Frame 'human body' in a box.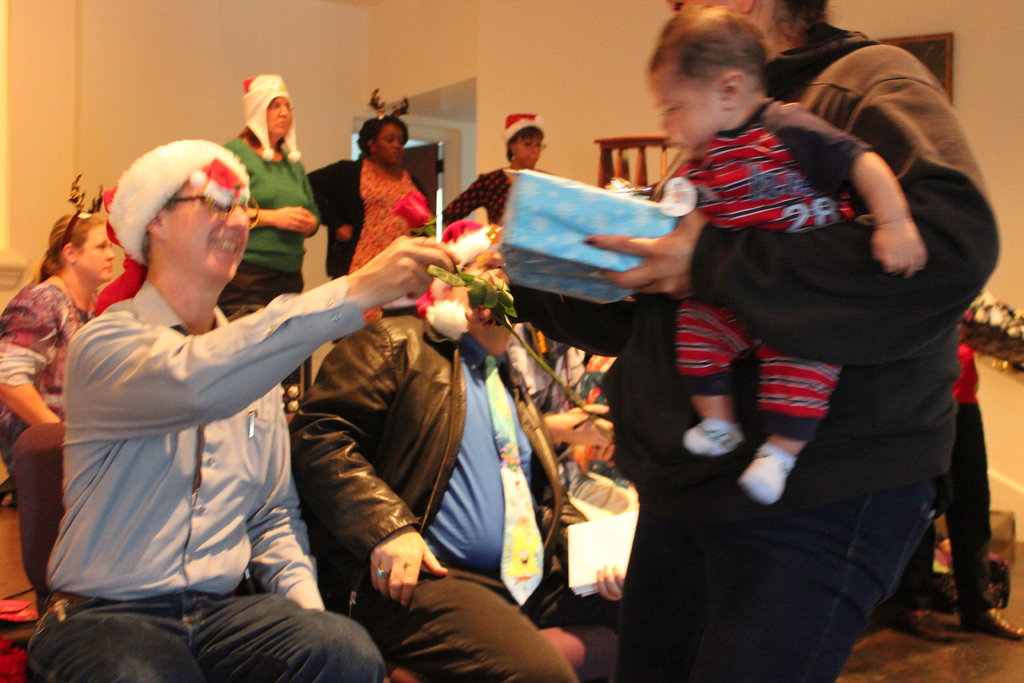
Rect(286, 311, 625, 682).
